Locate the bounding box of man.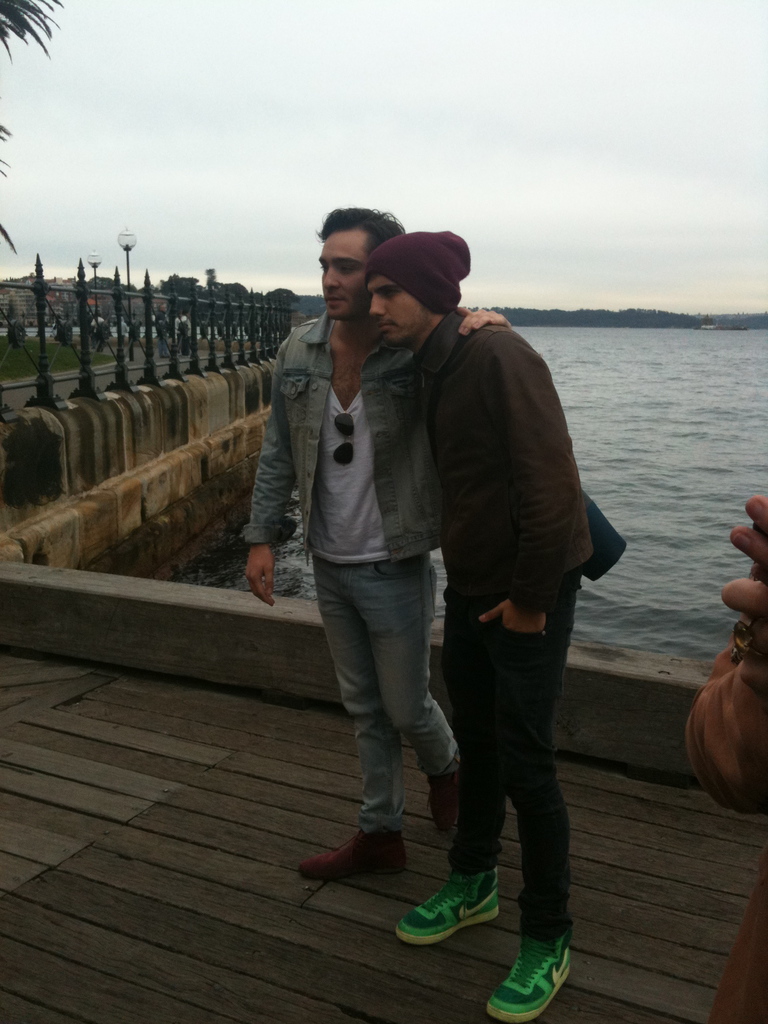
Bounding box: <box>364,225,593,1023</box>.
